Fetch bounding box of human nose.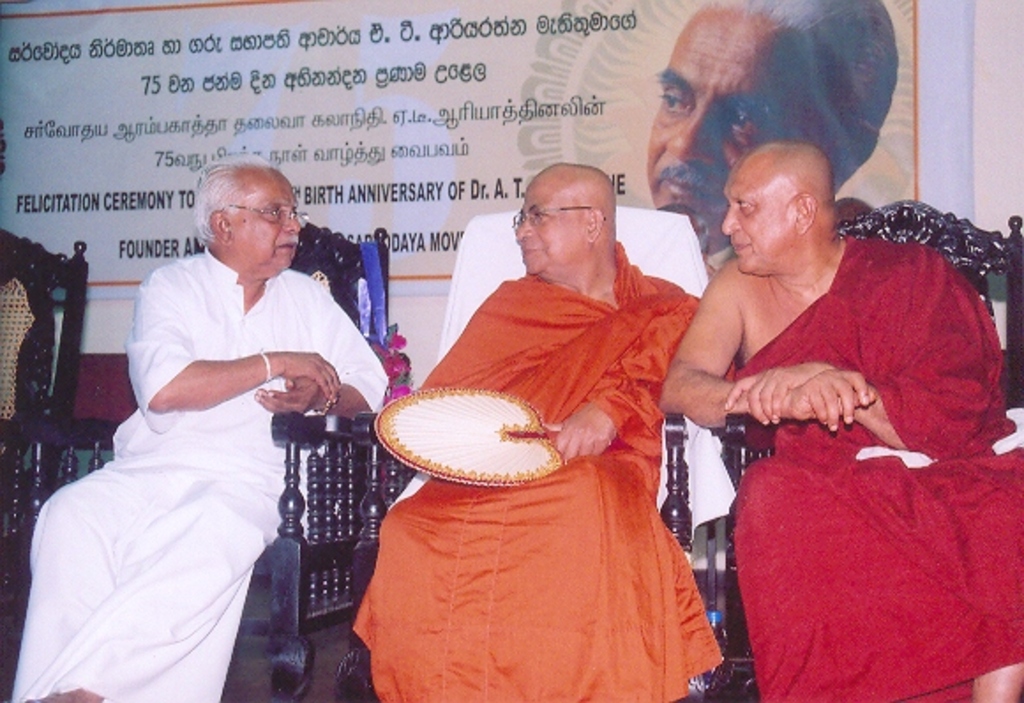
Bbox: rect(719, 208, 742, 237).
